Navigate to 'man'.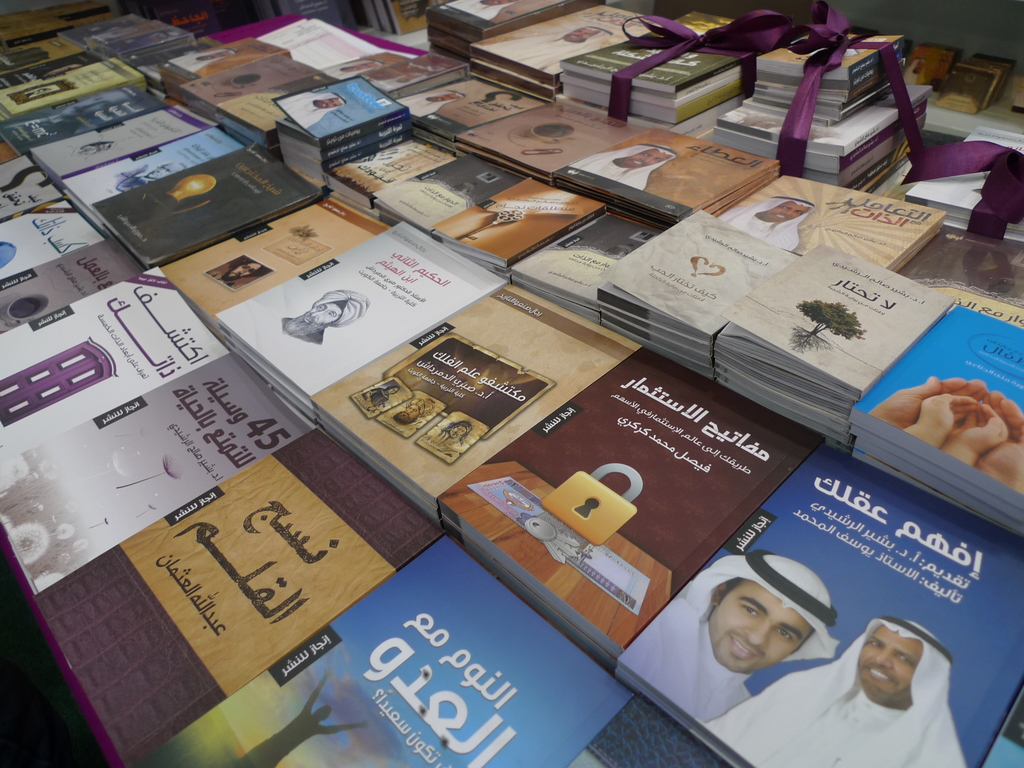
Navigation target: region(449, 0, 511, 20).
